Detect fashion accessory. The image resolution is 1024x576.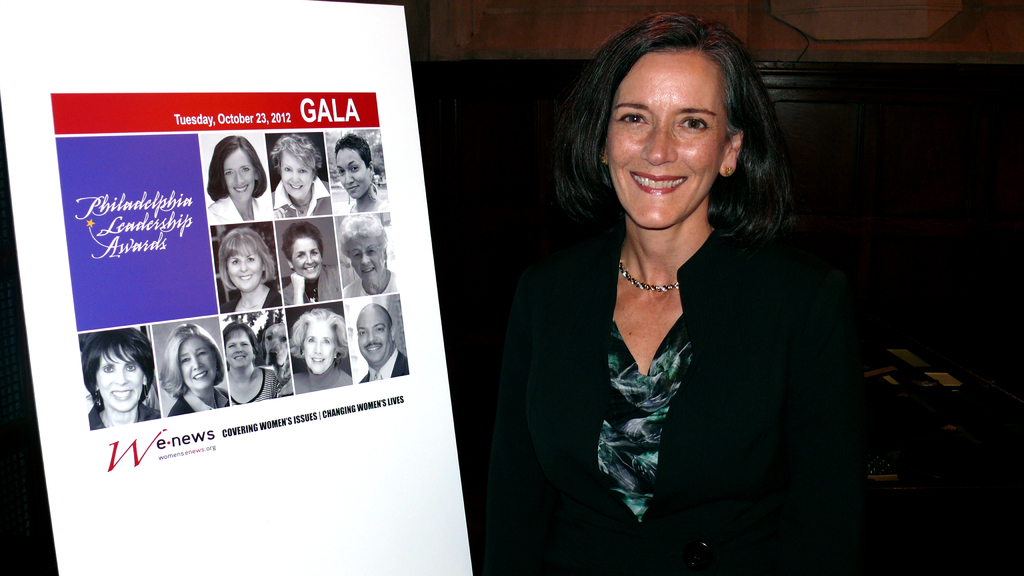
{"left": 292, "top": 198, "right": 310, "bottom": 215}.
